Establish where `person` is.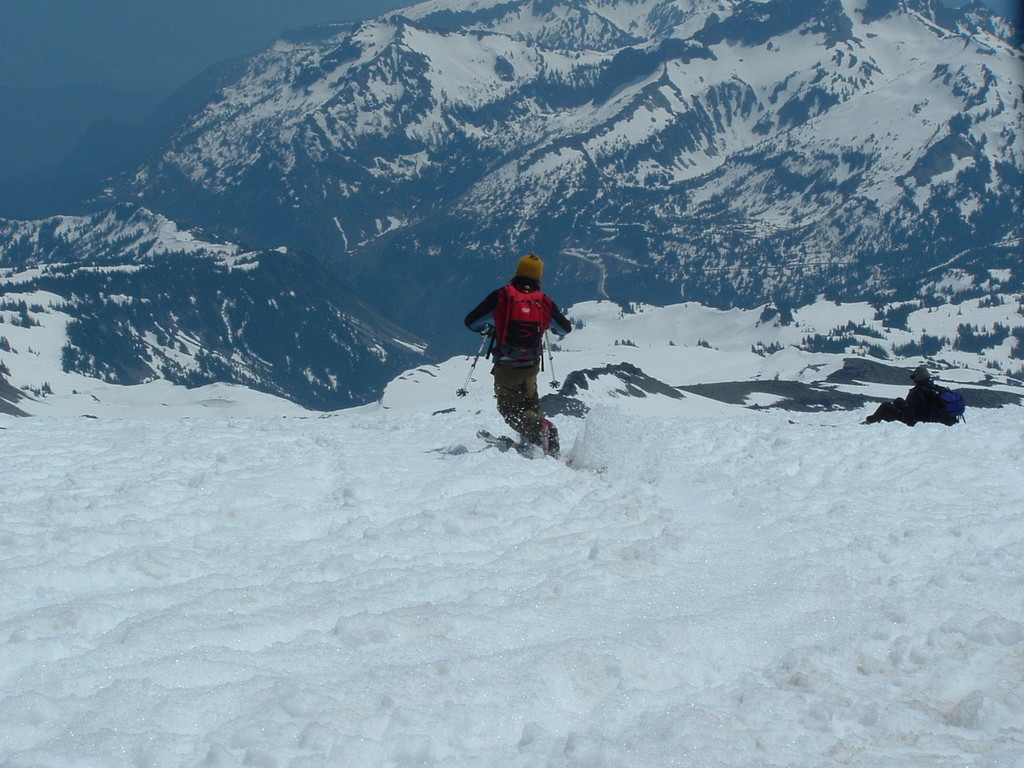
Established at [466,254,571,458].
